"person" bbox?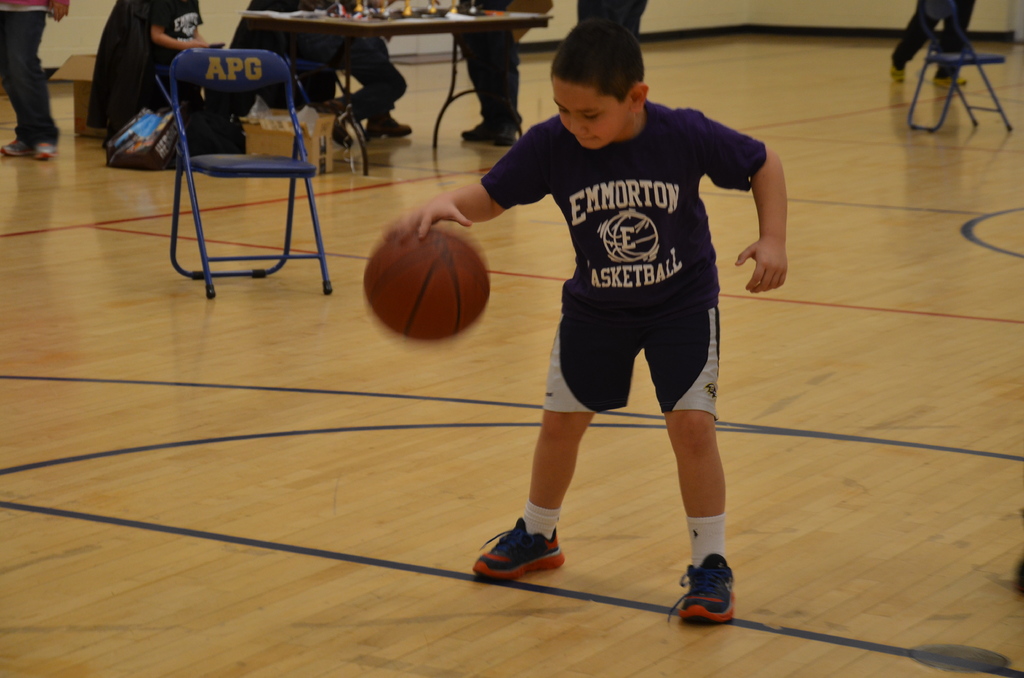
bbox=[459, 0, 557, 144]
